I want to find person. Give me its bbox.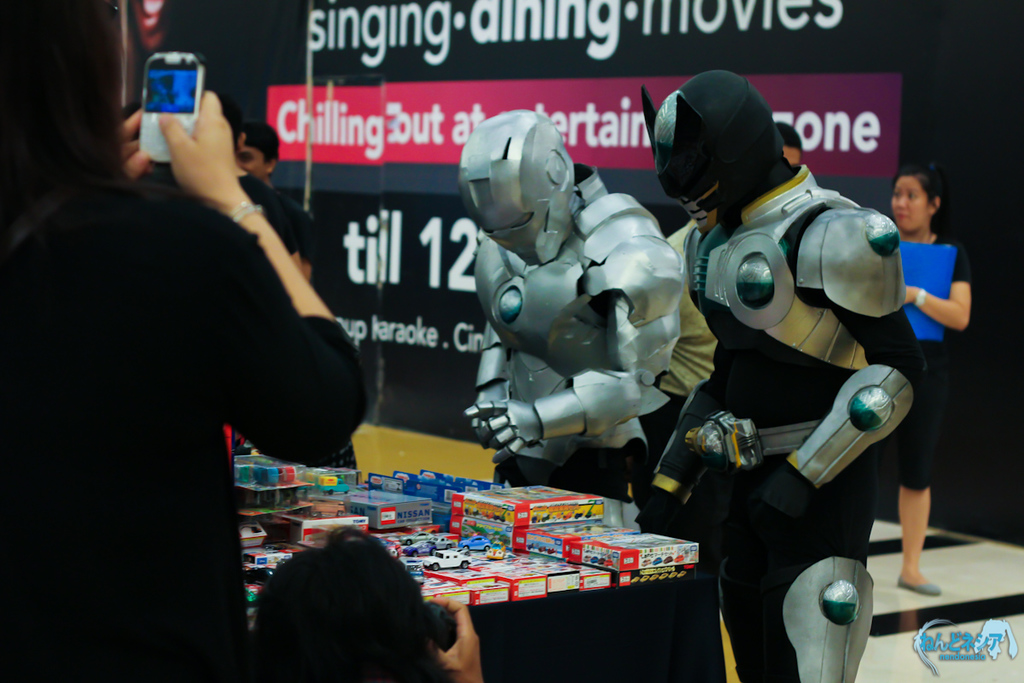
locate(670, 69, 916, 682).
